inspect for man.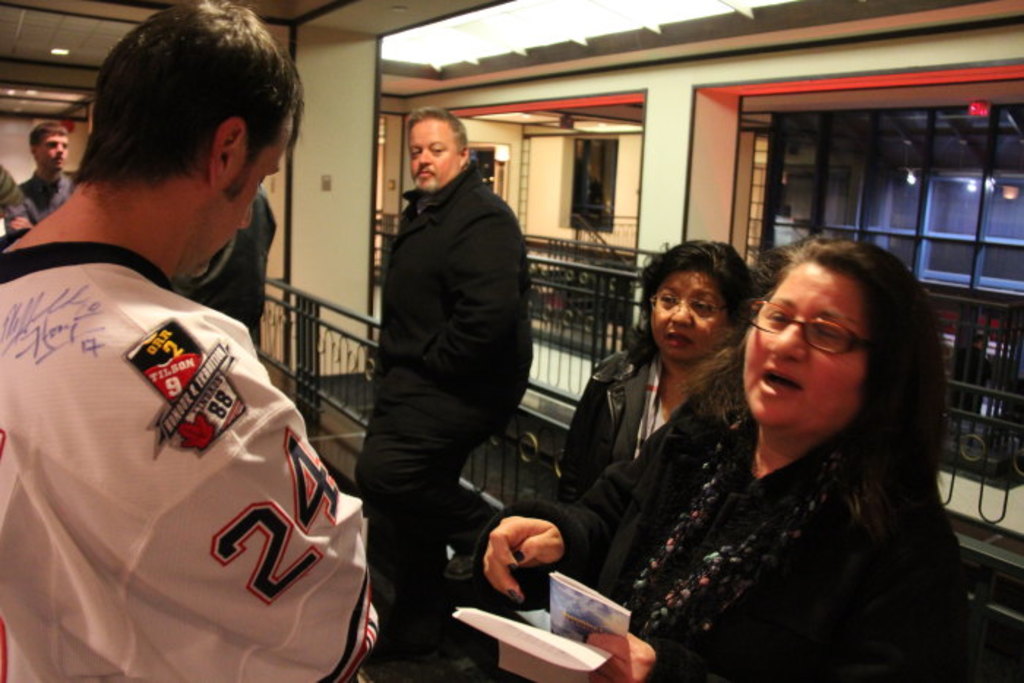
Inspection: rect(1, 0, 379, 682).
